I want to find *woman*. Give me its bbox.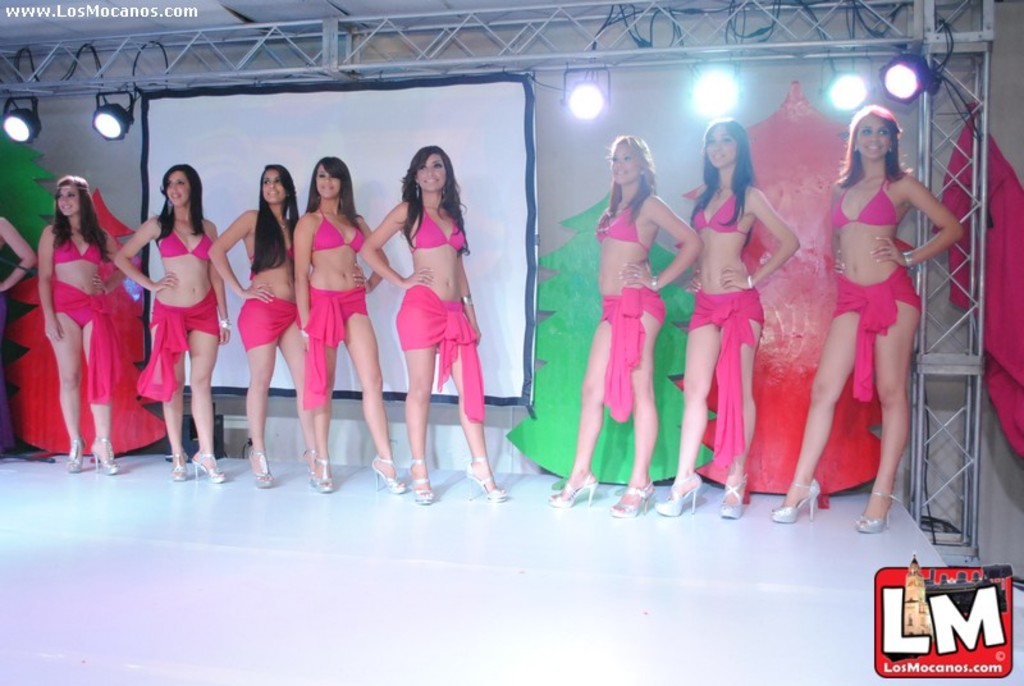
[left=114, top=163, right=224, bottom=484].
